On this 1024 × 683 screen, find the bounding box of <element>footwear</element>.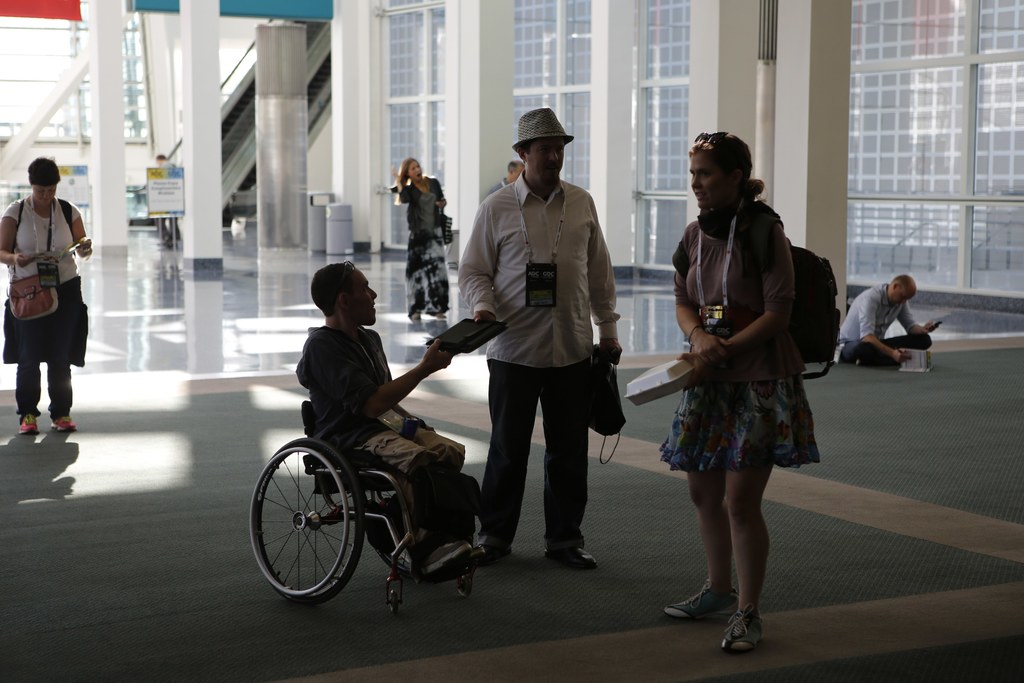
Bounding box: l=433, t=311, r=447, b=320.
